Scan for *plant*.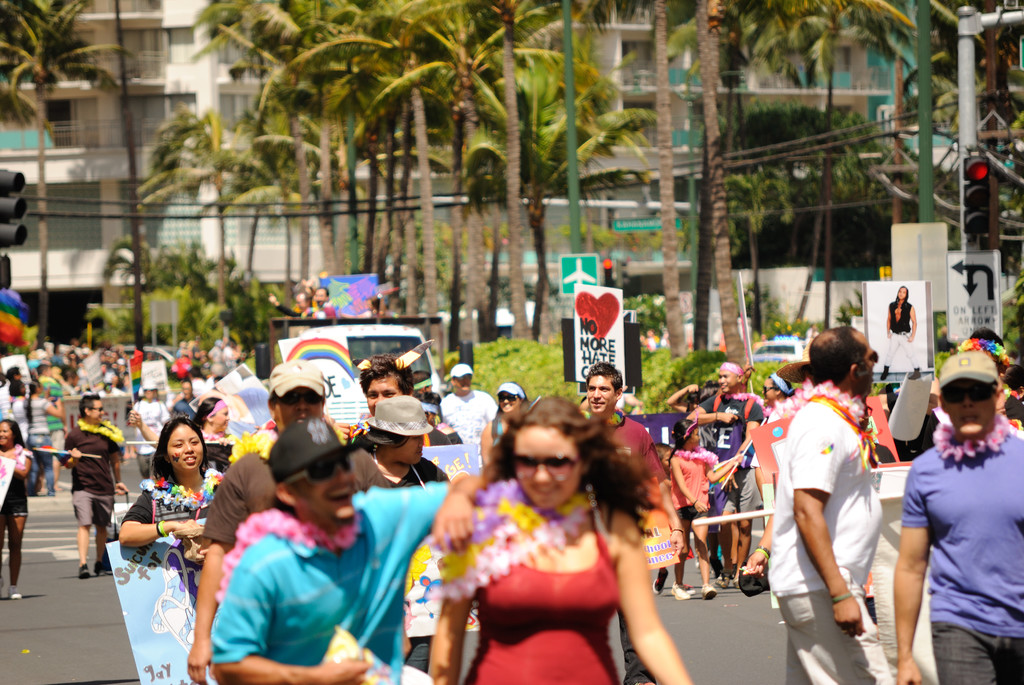
Scan result: (867,382,893,400).
